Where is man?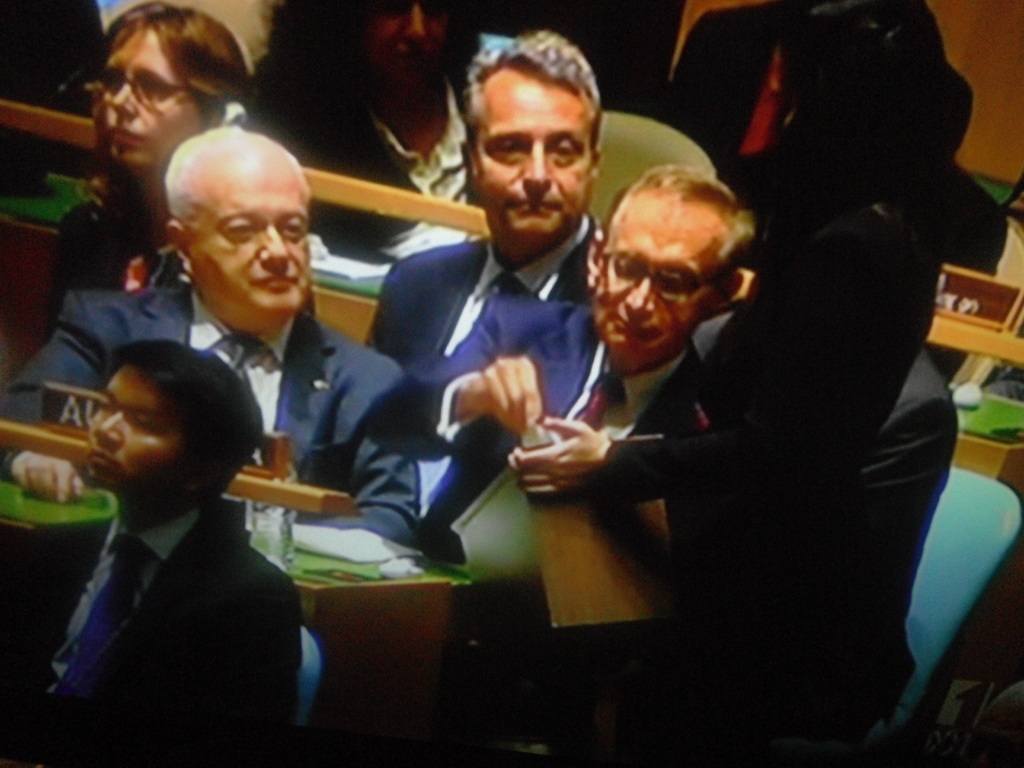
crop(0, 335, 297, 767).
